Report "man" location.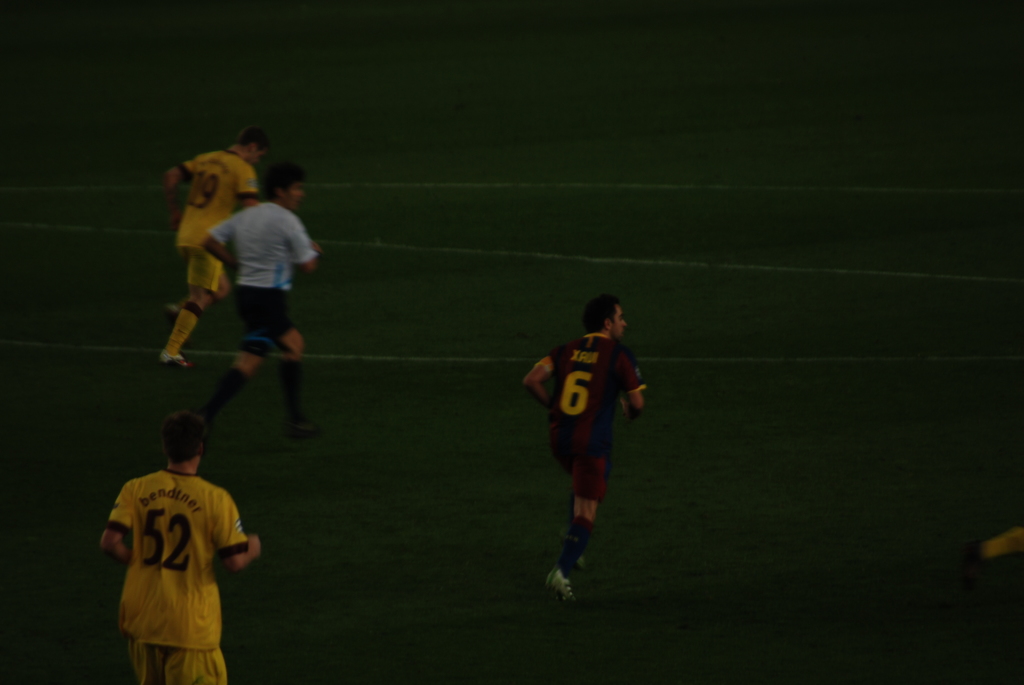
Report: {"x1": 202, "y1": 168, "x2": 320, "y2": 443}.
